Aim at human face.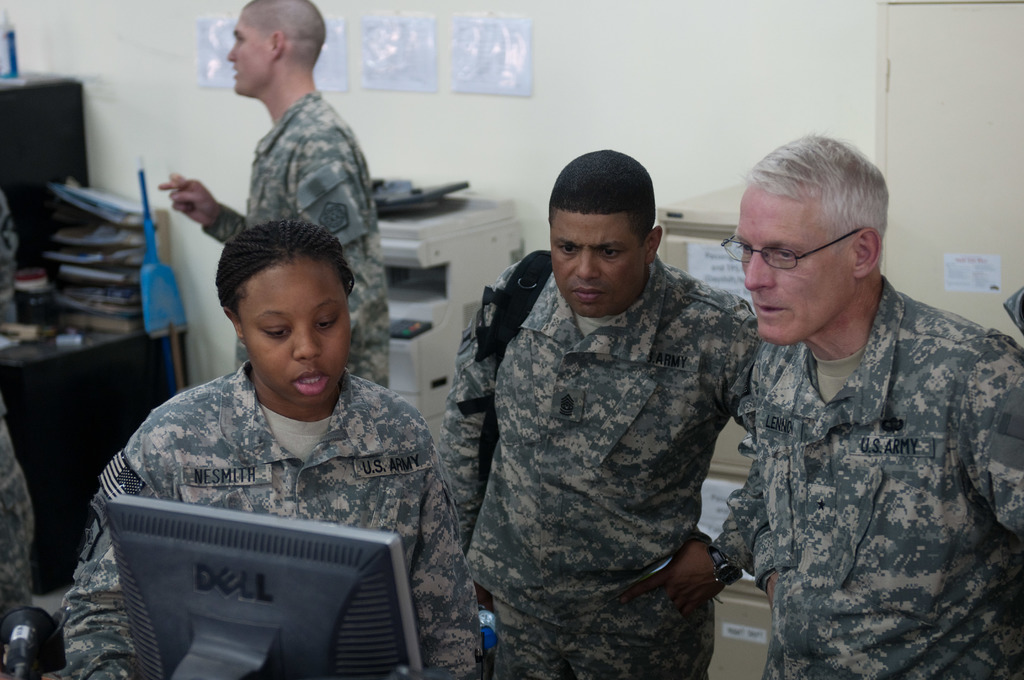
Aimed at bbox=[227, 24, 275, 91].
